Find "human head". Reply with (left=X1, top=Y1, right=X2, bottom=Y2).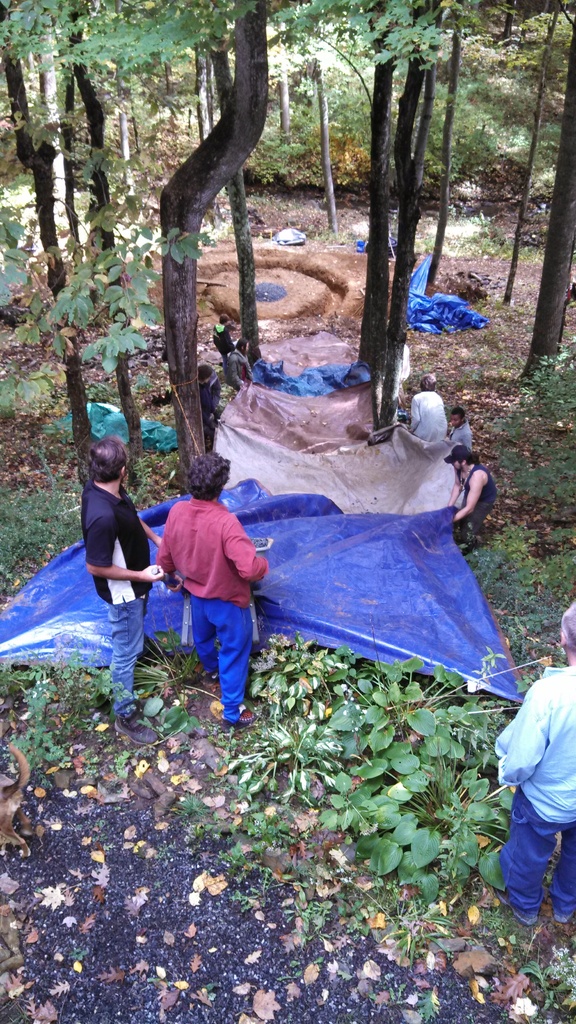
(left=182, top=444, right=228, bottom=505).
